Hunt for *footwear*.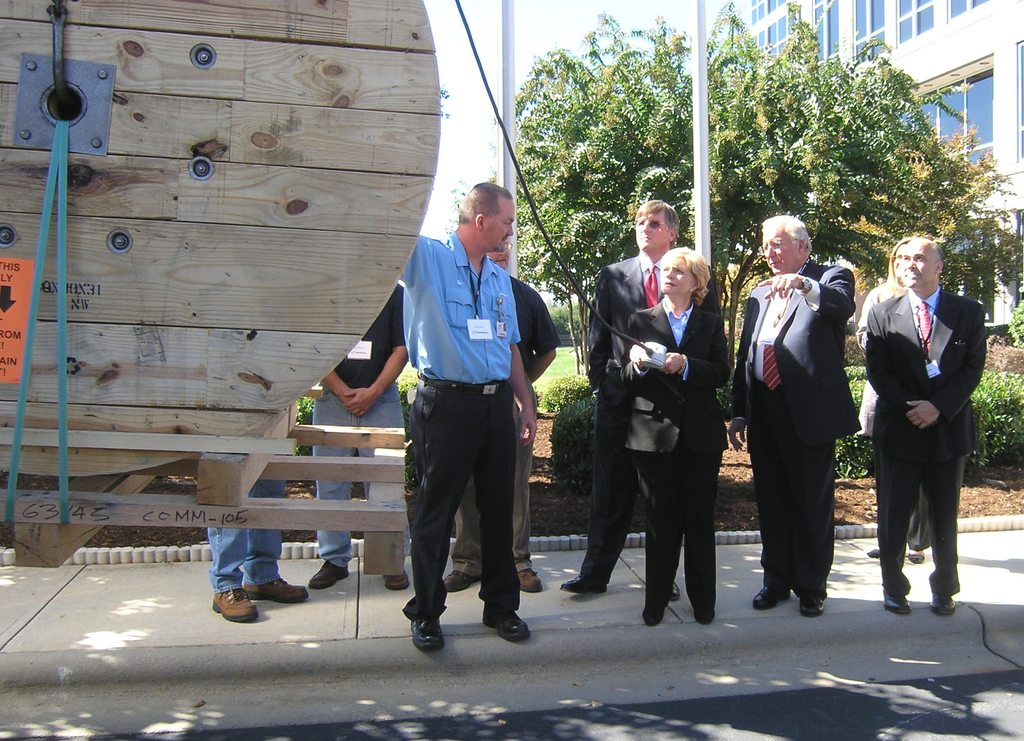
Hunted down at 211/583/260/621.
